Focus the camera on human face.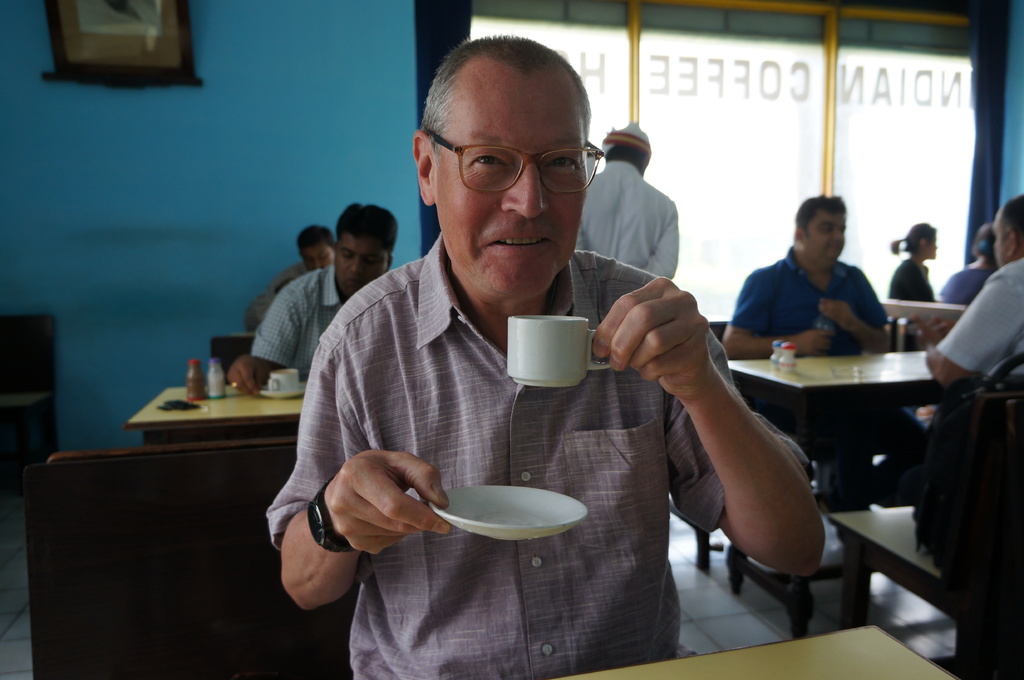
Focus region: (left=338, top=235, right=384, bottom=293).
